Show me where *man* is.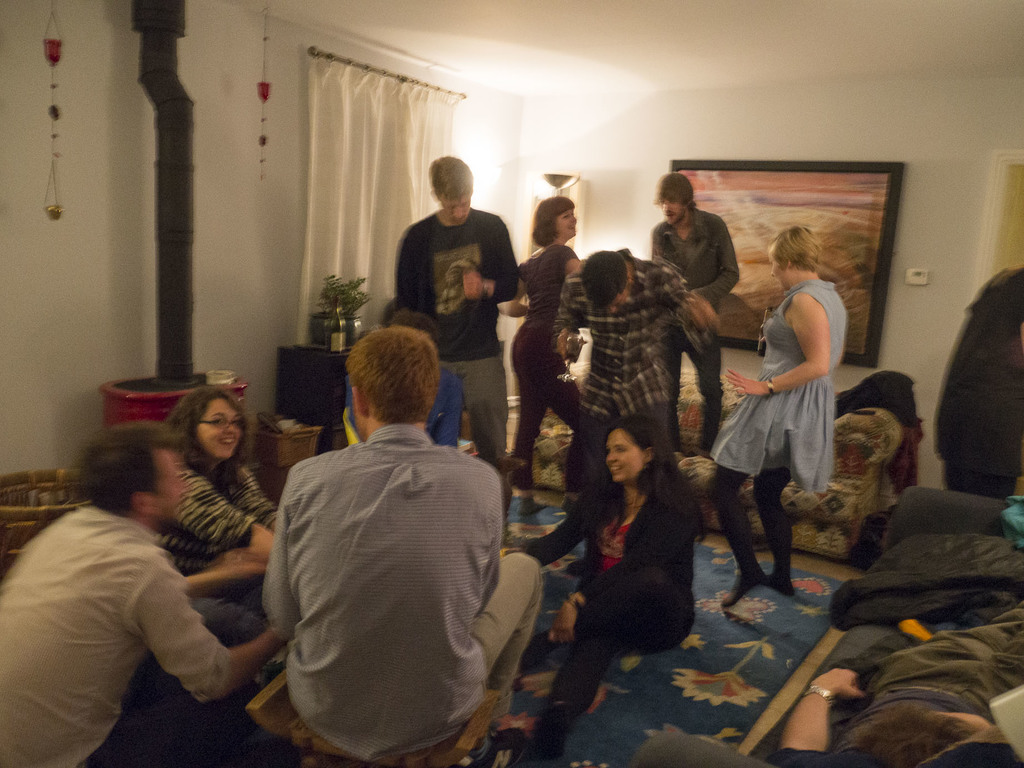
*man* is at pyautogui.locateOnScreen(1, 418, 289, 767).
